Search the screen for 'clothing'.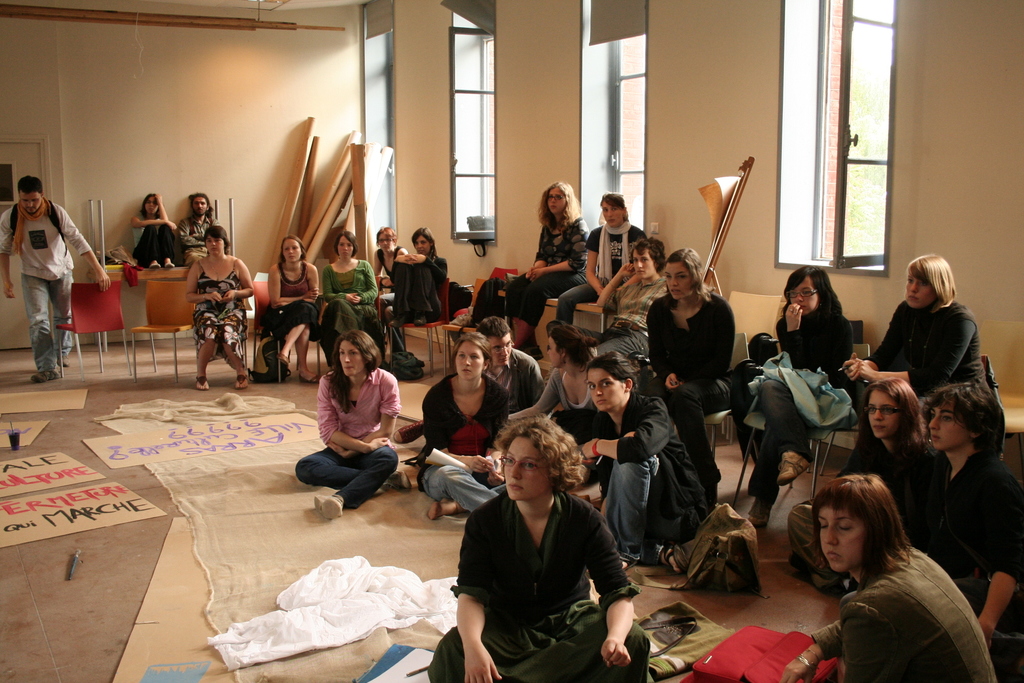
Found at detection(429, 484, 646, 682).
